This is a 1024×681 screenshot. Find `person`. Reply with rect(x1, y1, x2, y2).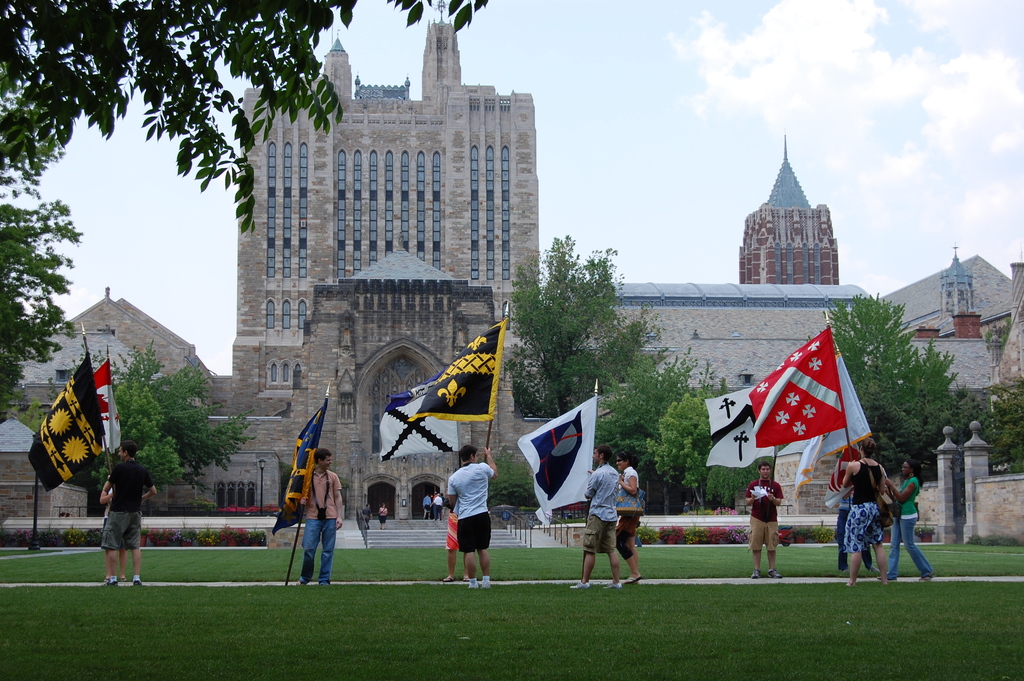
rect(742, 461, 785, 579).
